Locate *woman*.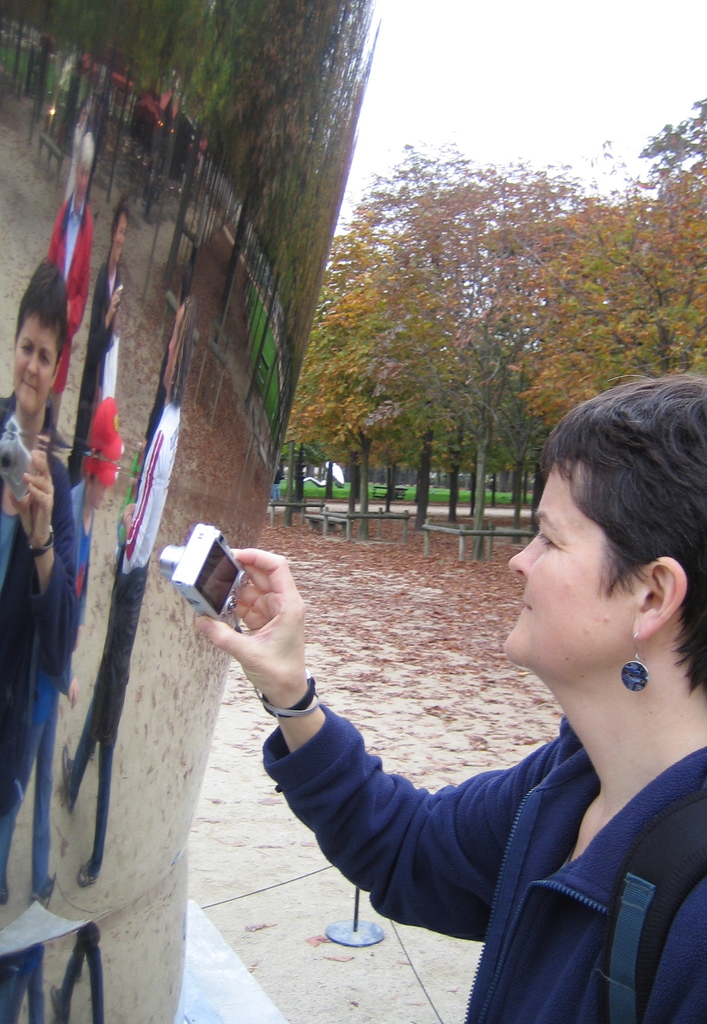
Bounding box: [x1=247, y1=358, x2=660, y2=1007].
